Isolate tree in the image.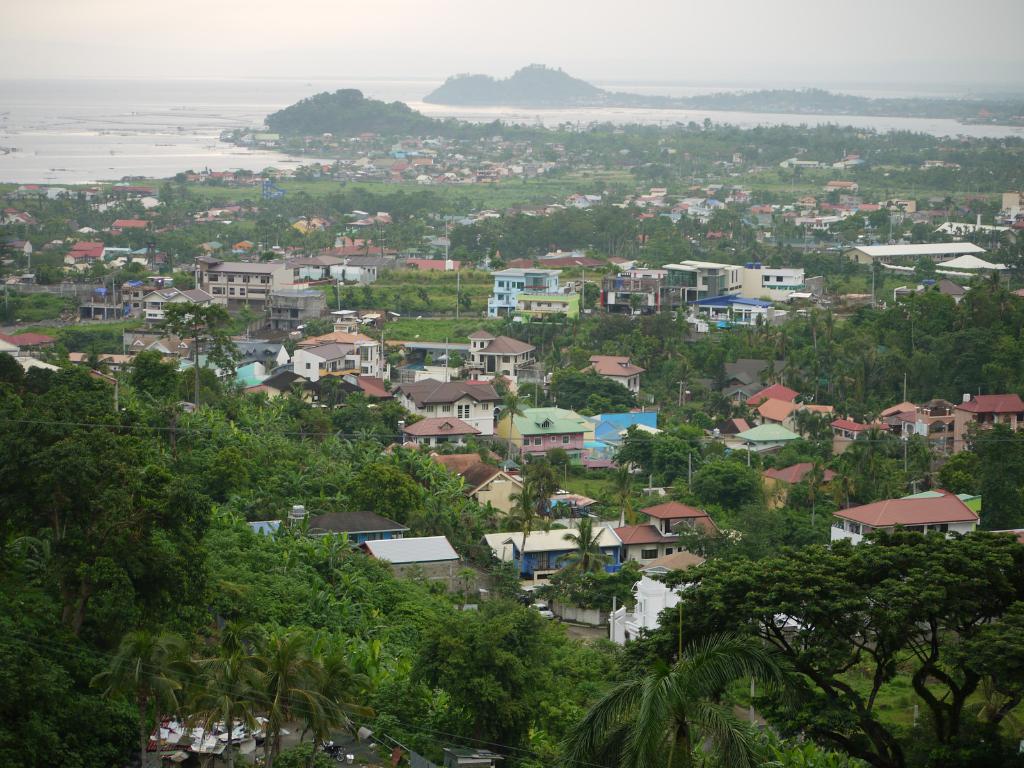
Isolated region: bbox(61, 327, 124, 368).
